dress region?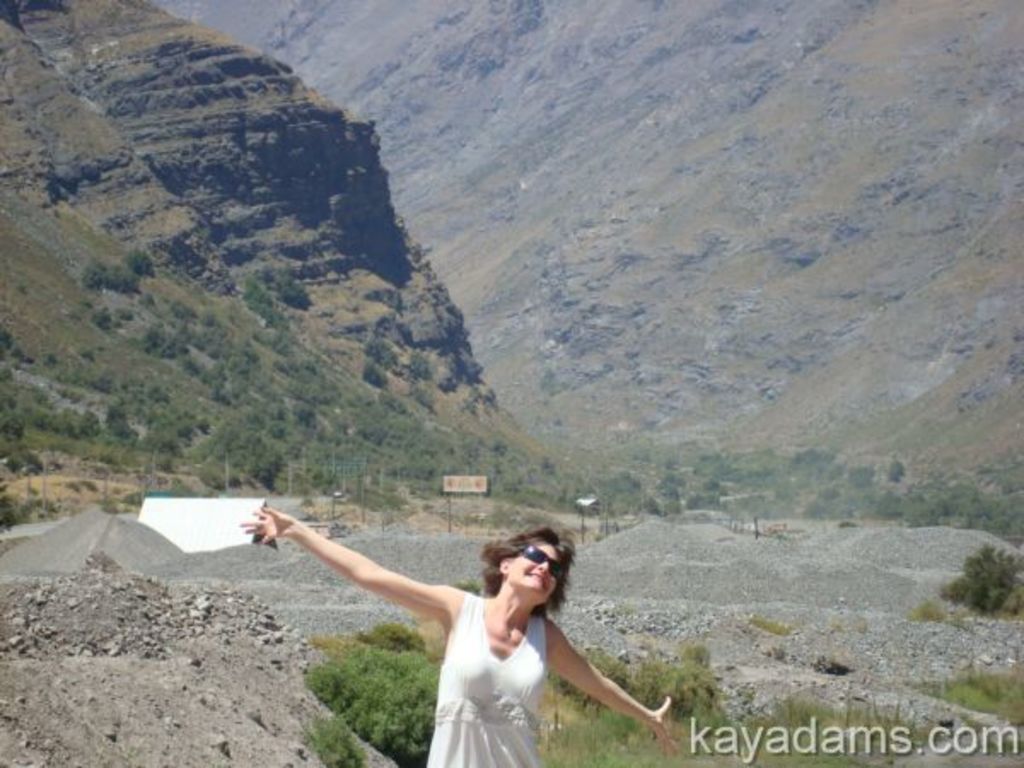
bbox=(418, 592, 550, 766)
